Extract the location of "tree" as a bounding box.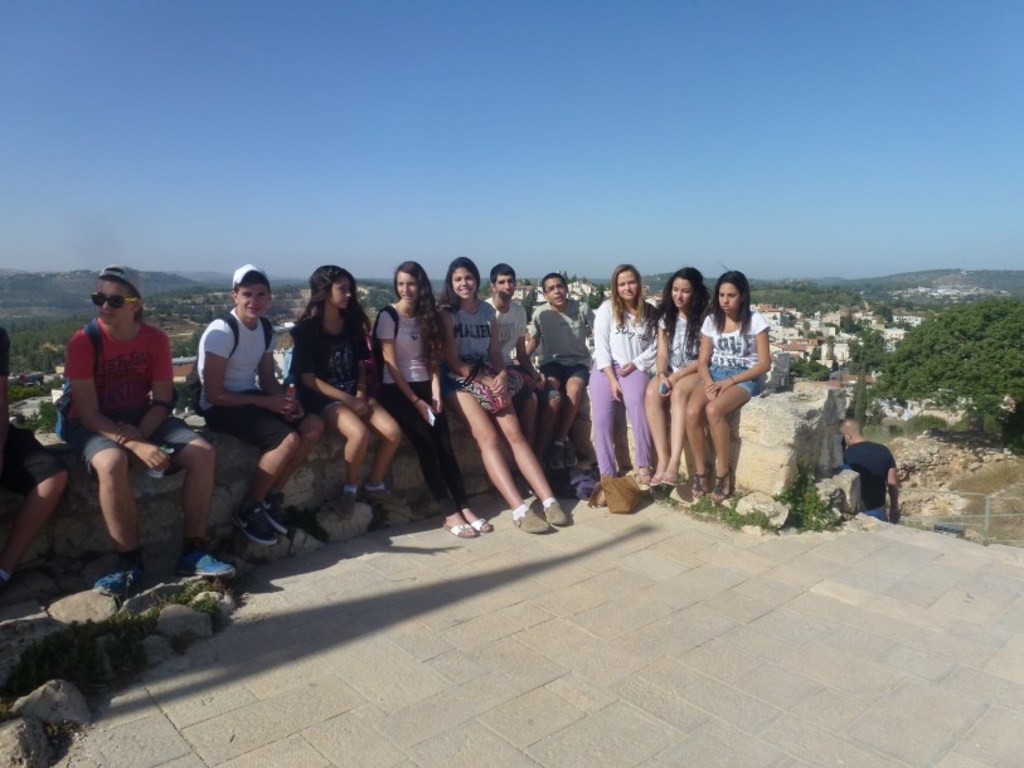
856, 374, 867, 431.
